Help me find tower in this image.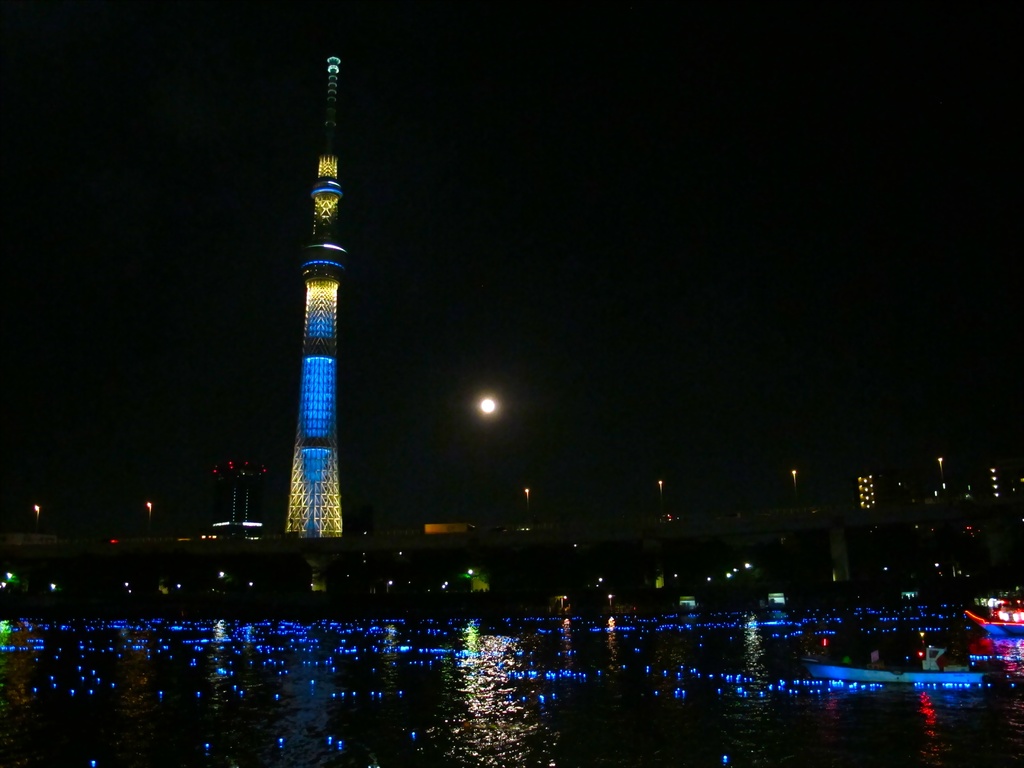
Found it: {"left": 283, "top": 48, "right": 350, "bottom": 543}.
